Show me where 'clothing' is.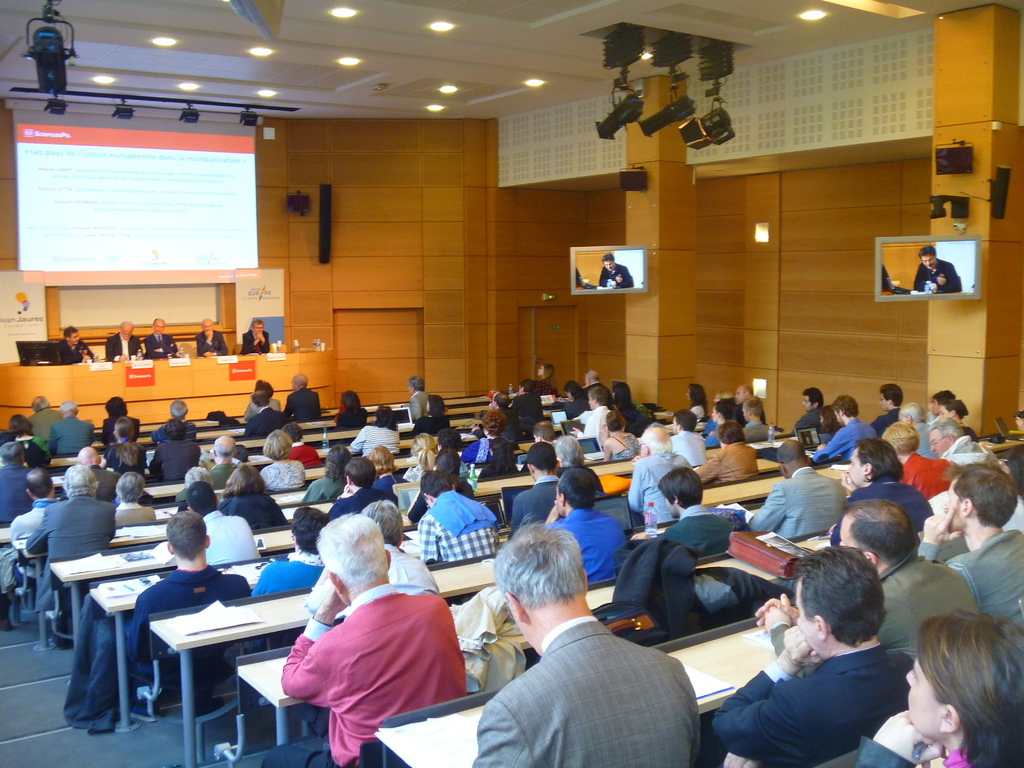
'clothing' is at left=913, top=422, right=936, bottom=462.
